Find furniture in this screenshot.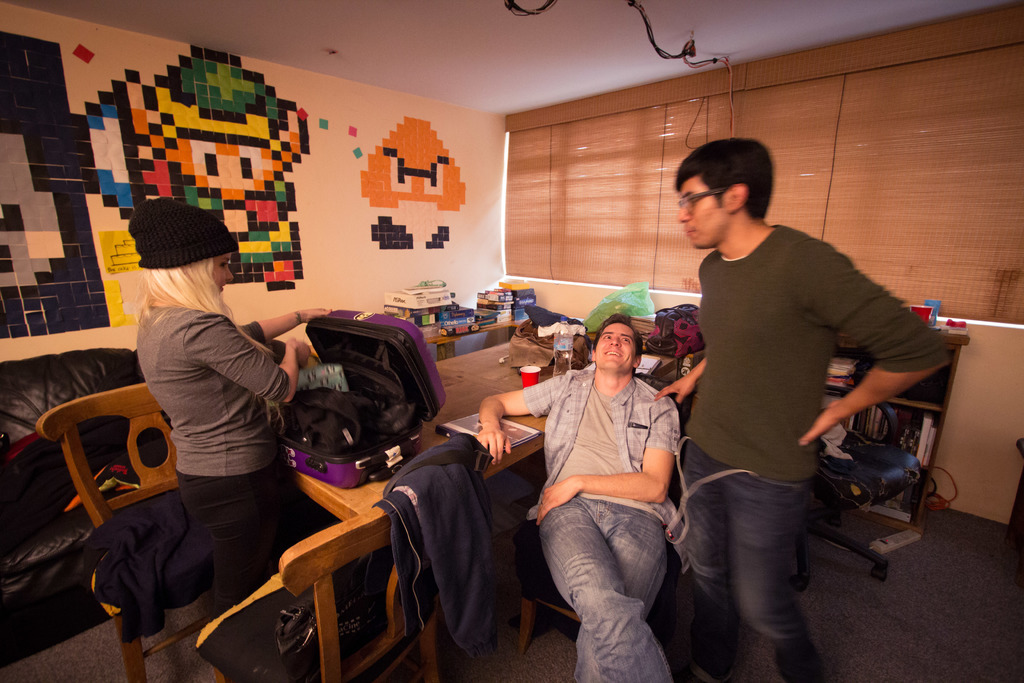
The bounding box for furniture is 824/329/972/533.
